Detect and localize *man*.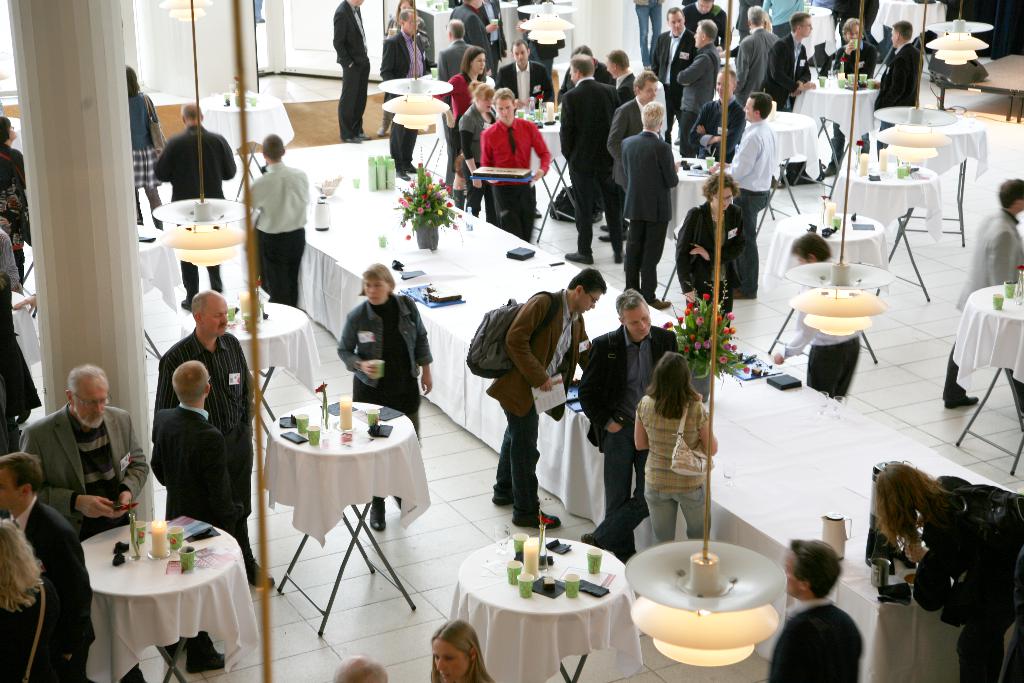
Localized at <bbox>560, 48, 605, 97</bbox>.
